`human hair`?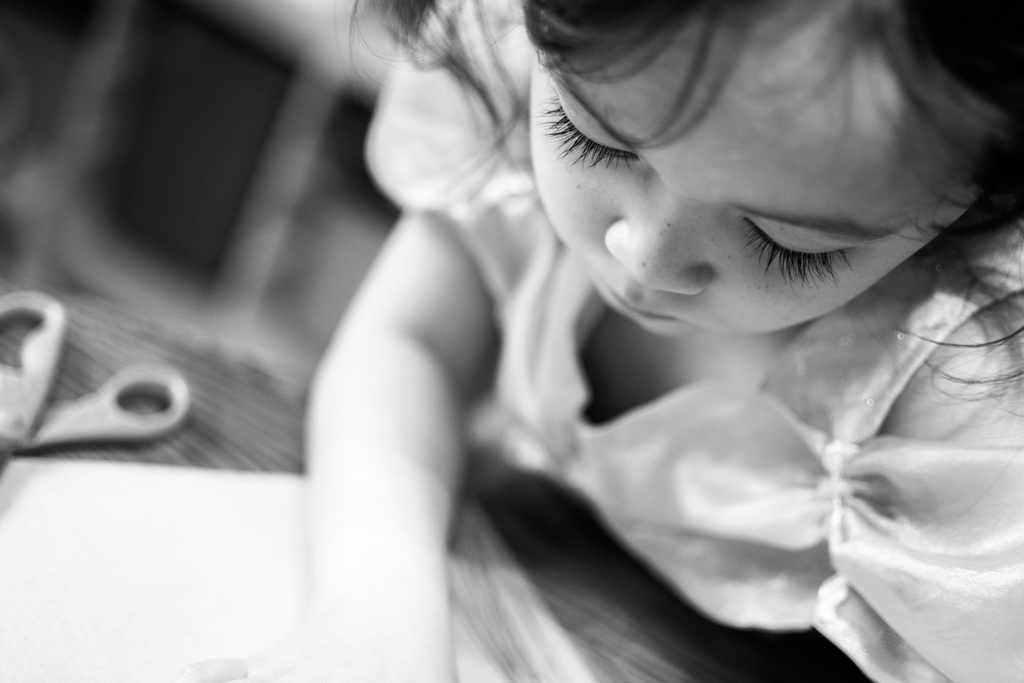
l=360, t=0, r=1023, b=407
